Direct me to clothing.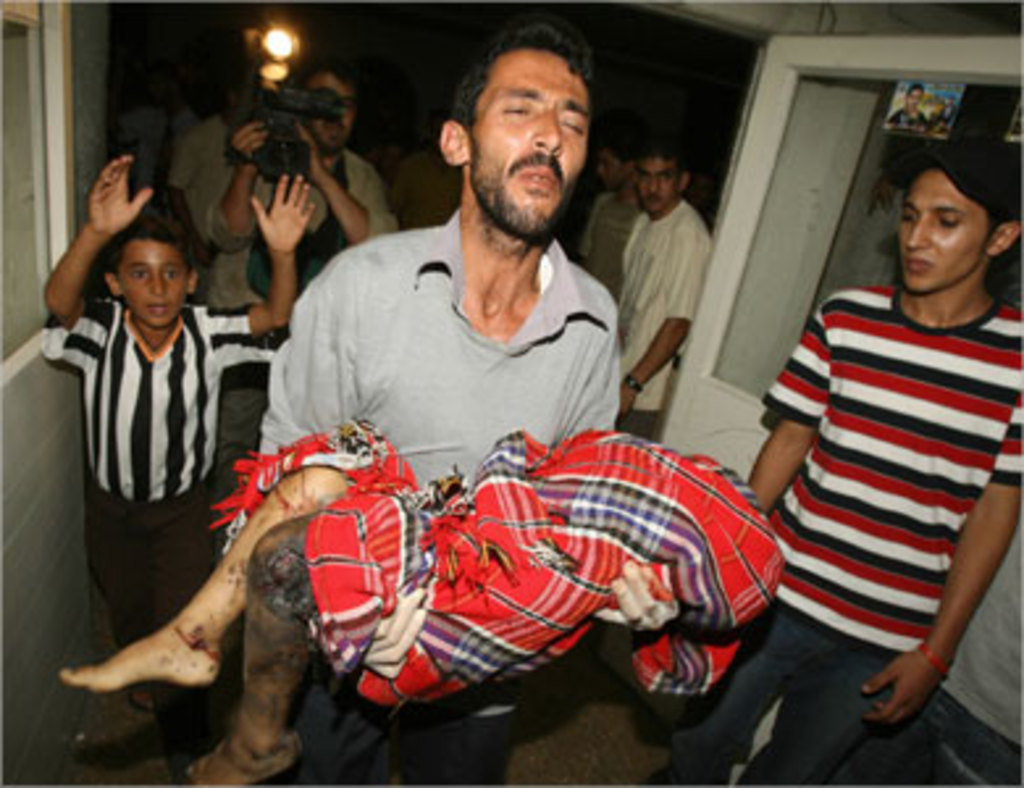
Direction: (left=168, top=110, right=192, bottom=152).
